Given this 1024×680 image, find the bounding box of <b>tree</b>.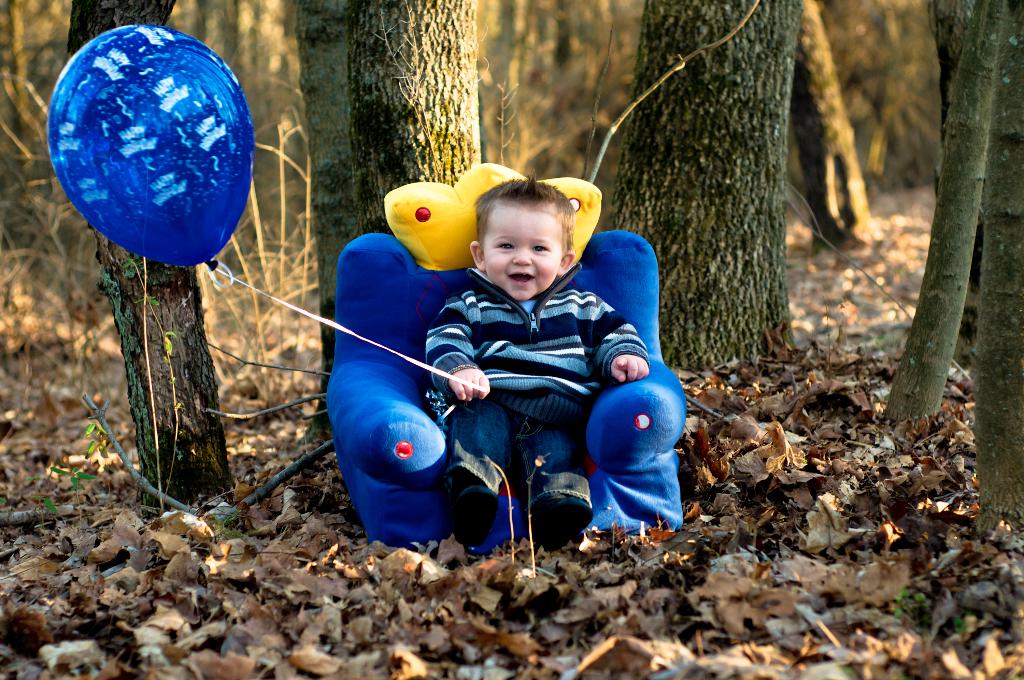
{"x1": 604, "y1": 0, "x2": 803, "y2": 376}.
